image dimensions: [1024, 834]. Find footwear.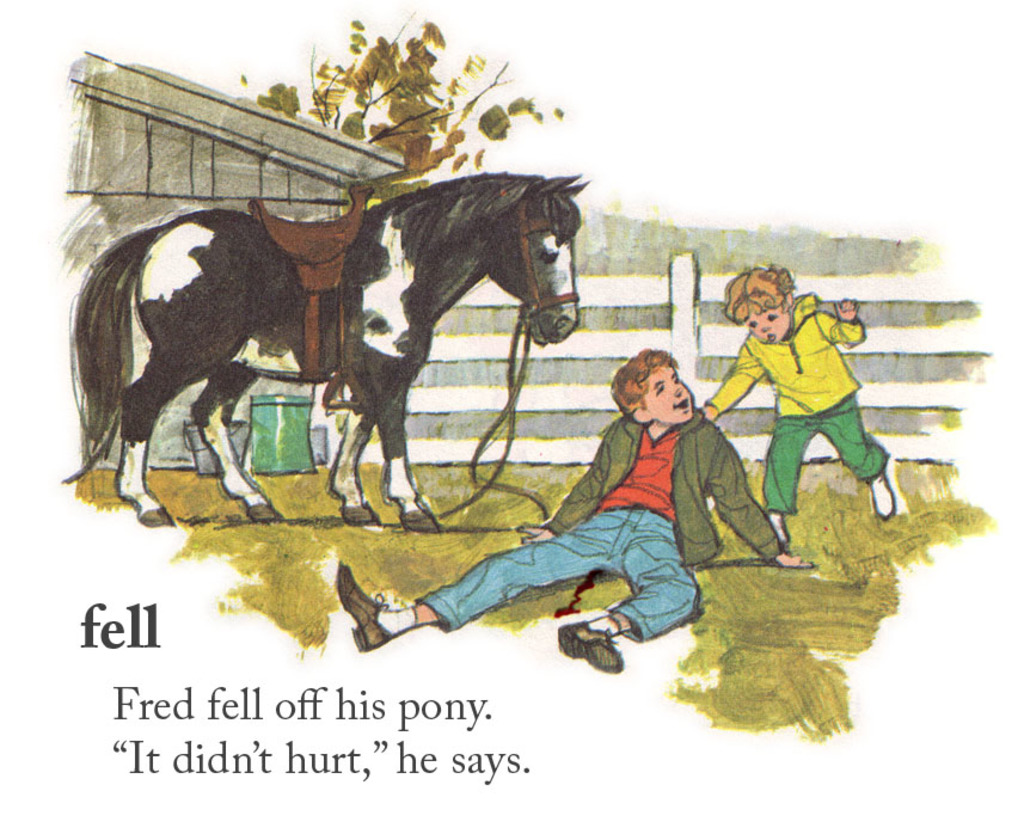
564:620:631:670.
